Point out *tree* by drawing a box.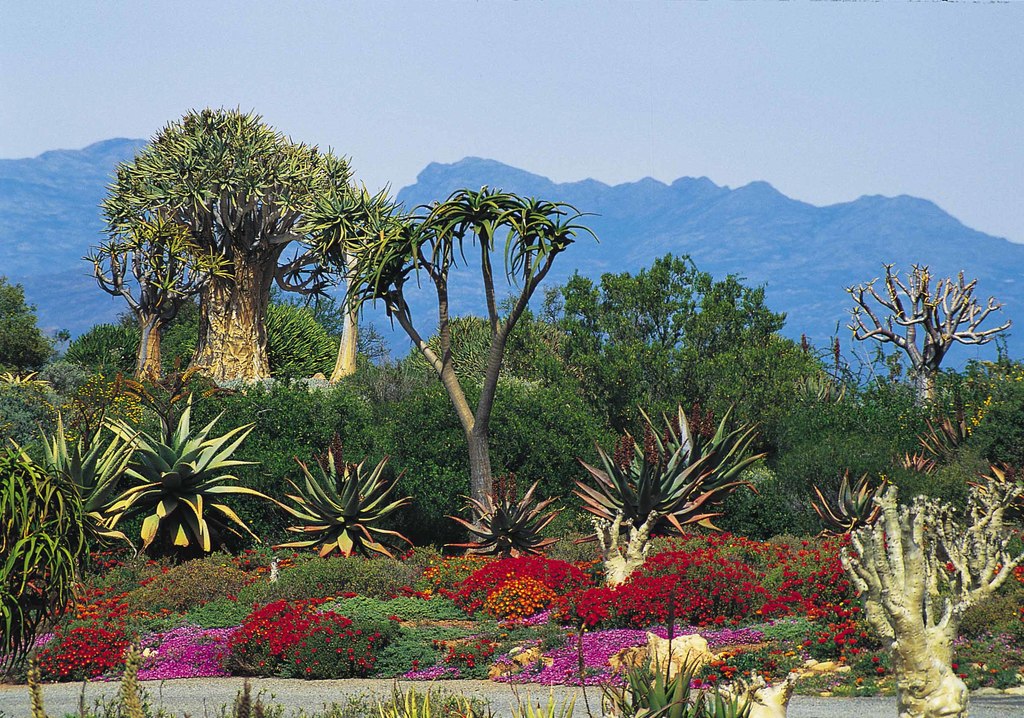
bbox(420, 293, 556, 396).
